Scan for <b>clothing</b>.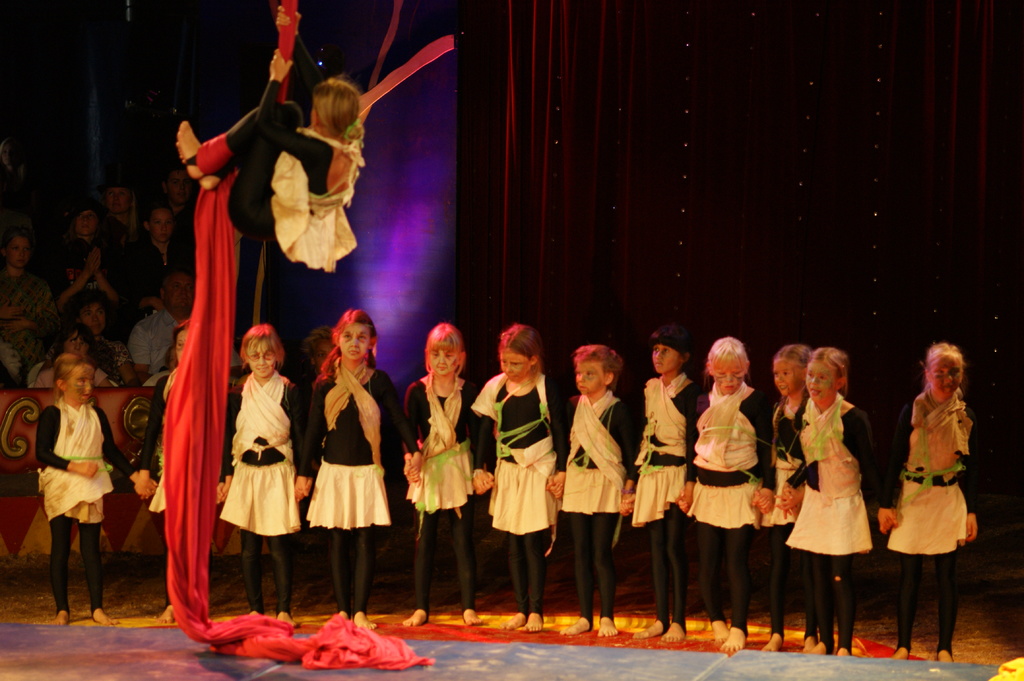
Scan result: (left=298, top=362, right=402, bottom=618).
